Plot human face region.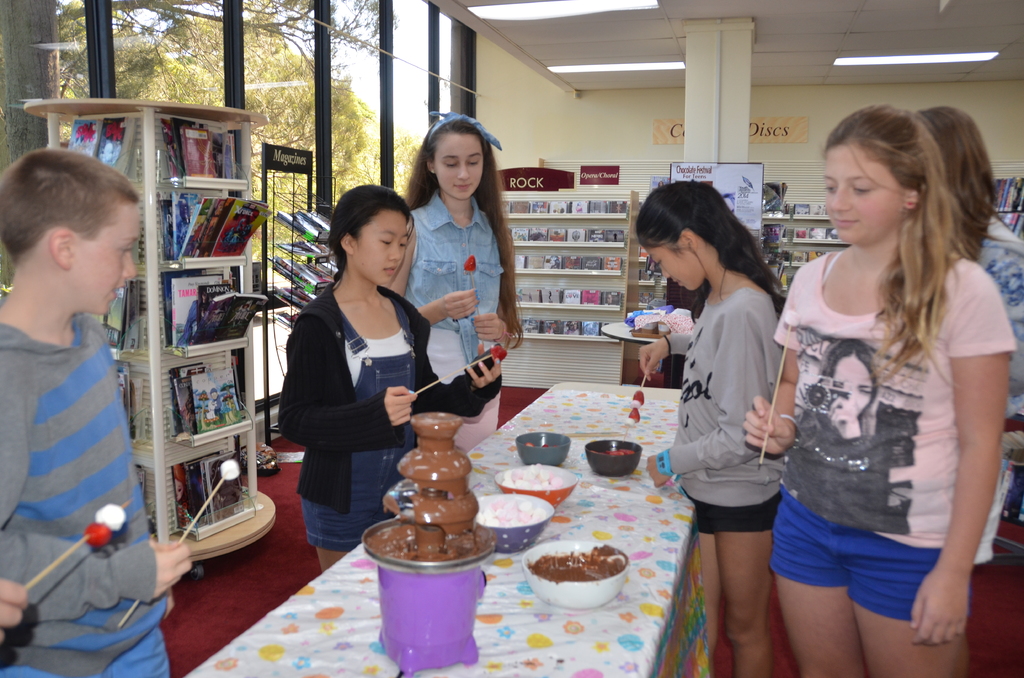
Plotted at rect(435, 136, 485, 197).
